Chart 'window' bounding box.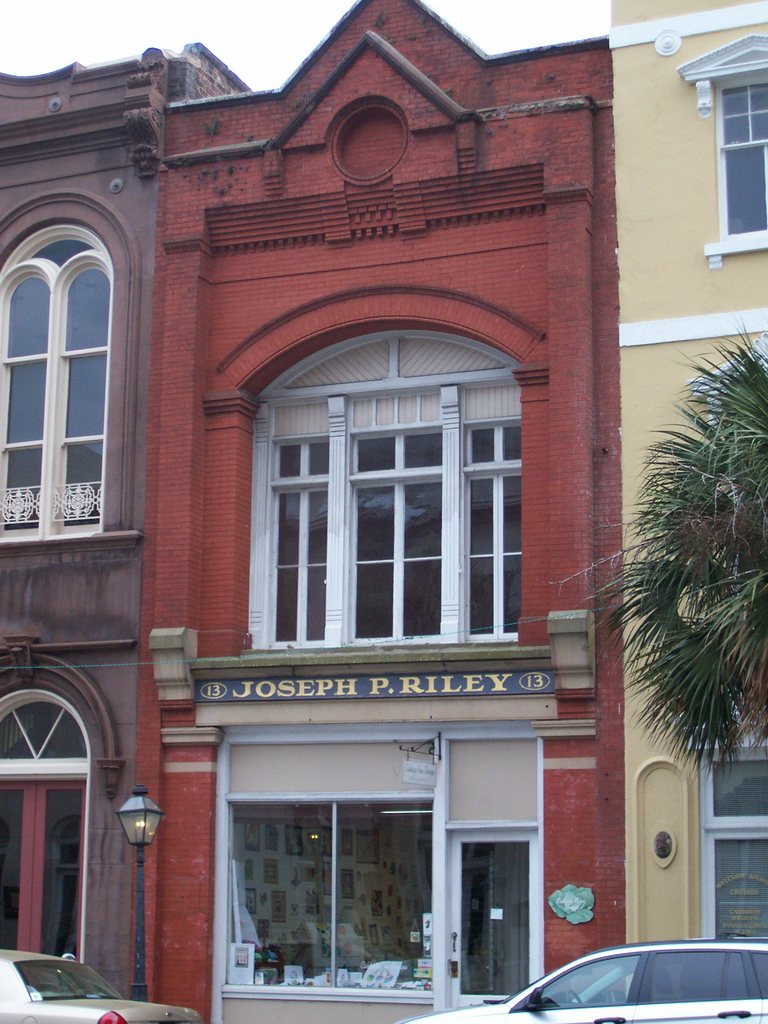
Charted: [0,220,114,542].
